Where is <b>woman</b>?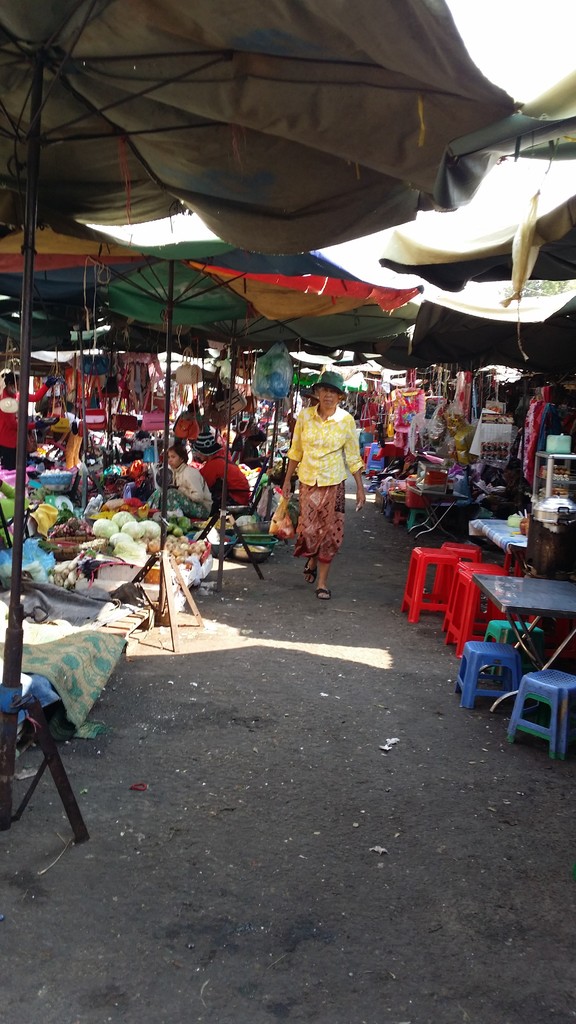
locate(281, 376, 364, 599).
